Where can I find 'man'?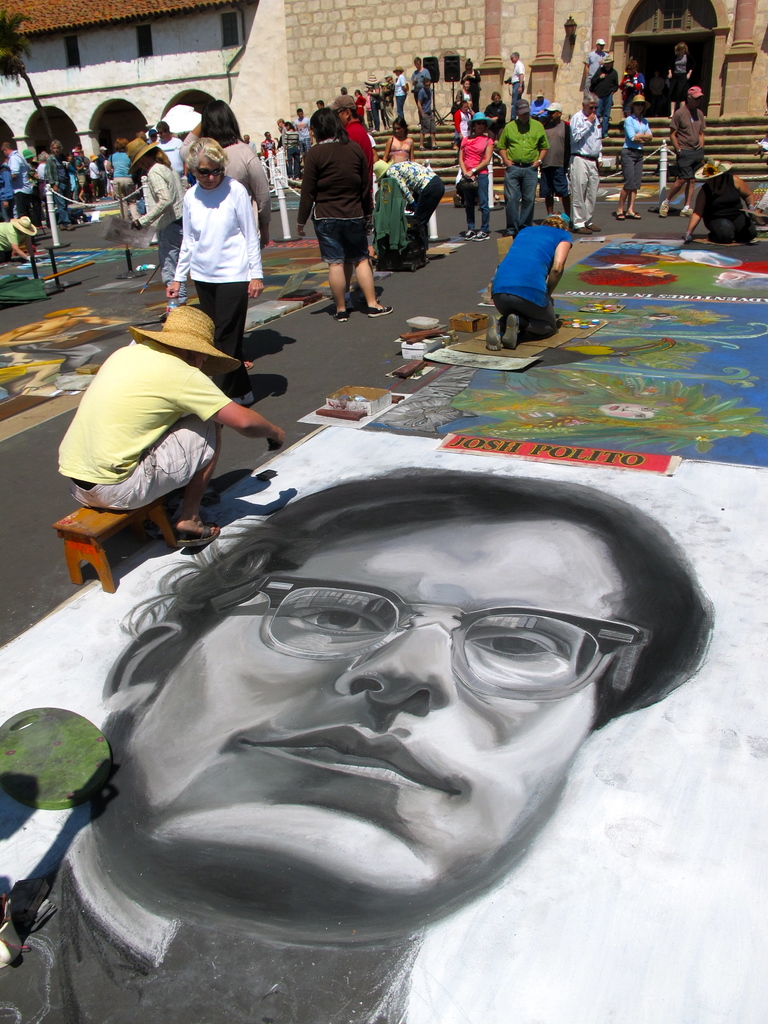
You can find it at [0,451,723,1023].
